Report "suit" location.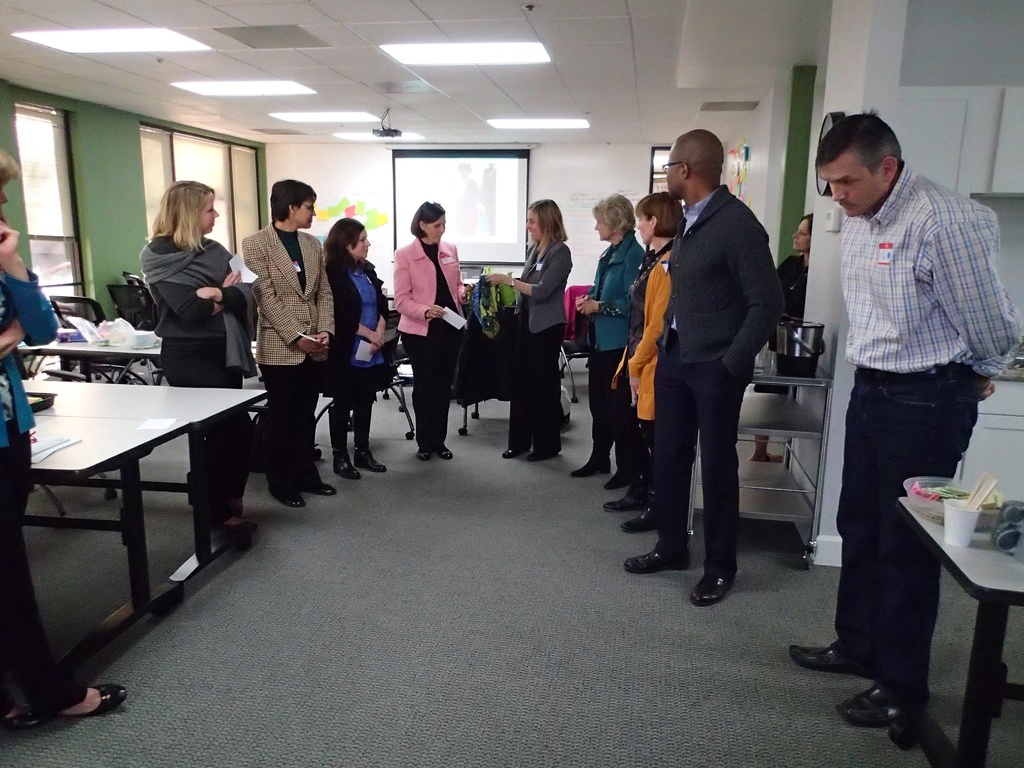
Report: 388 236 464 451.
